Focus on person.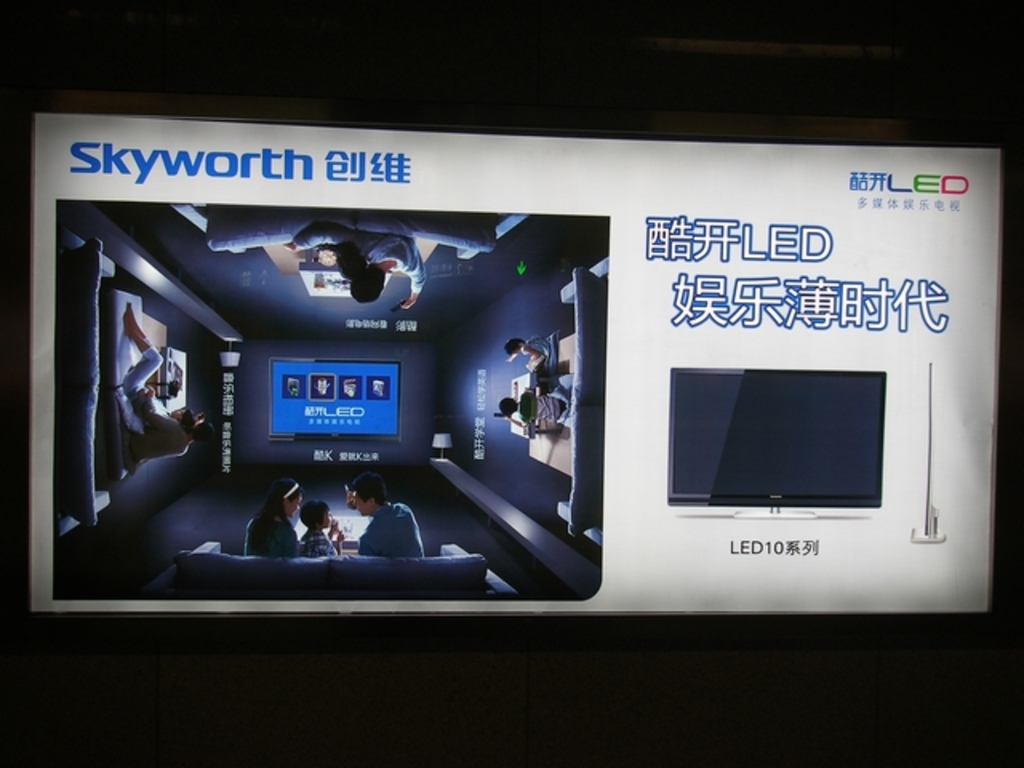
Focused at <region>322, 472, 410, 584</region>.
